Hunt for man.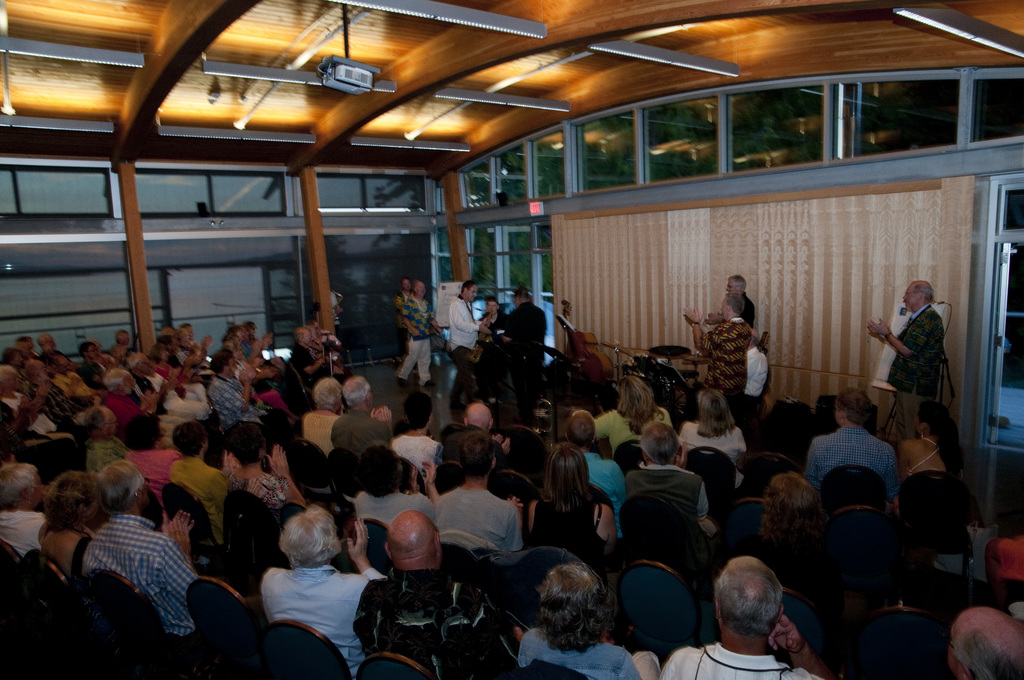
Hunted down at 933:596:1023:679.
